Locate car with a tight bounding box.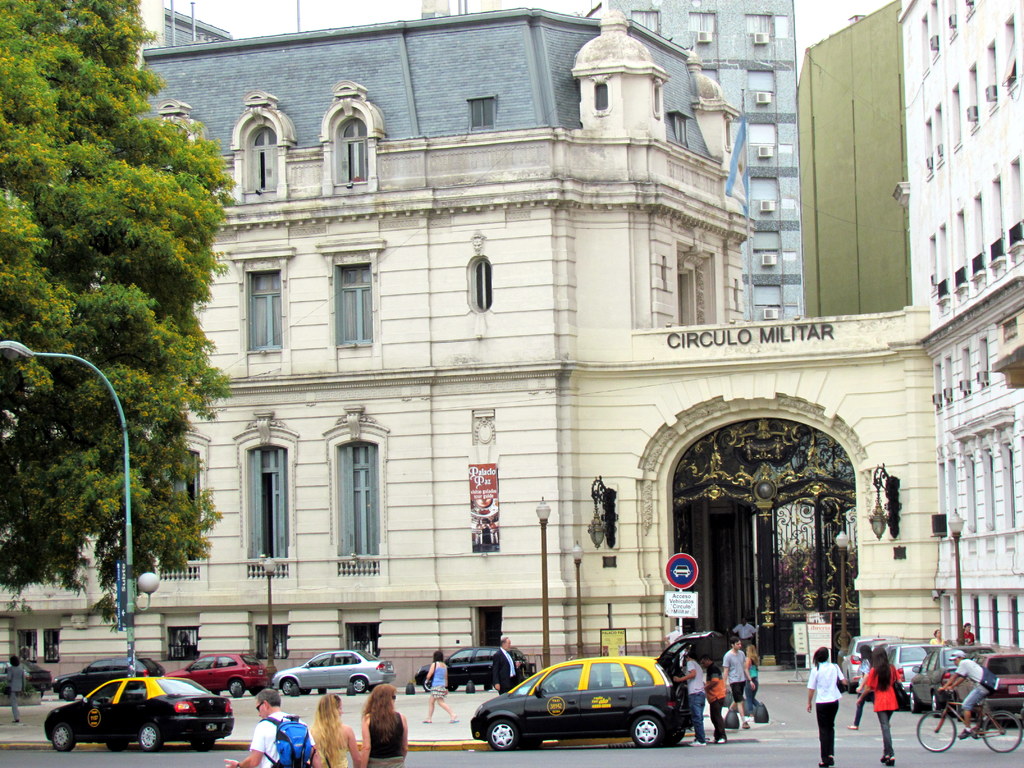
select_region(266, 648, 399, 693).
